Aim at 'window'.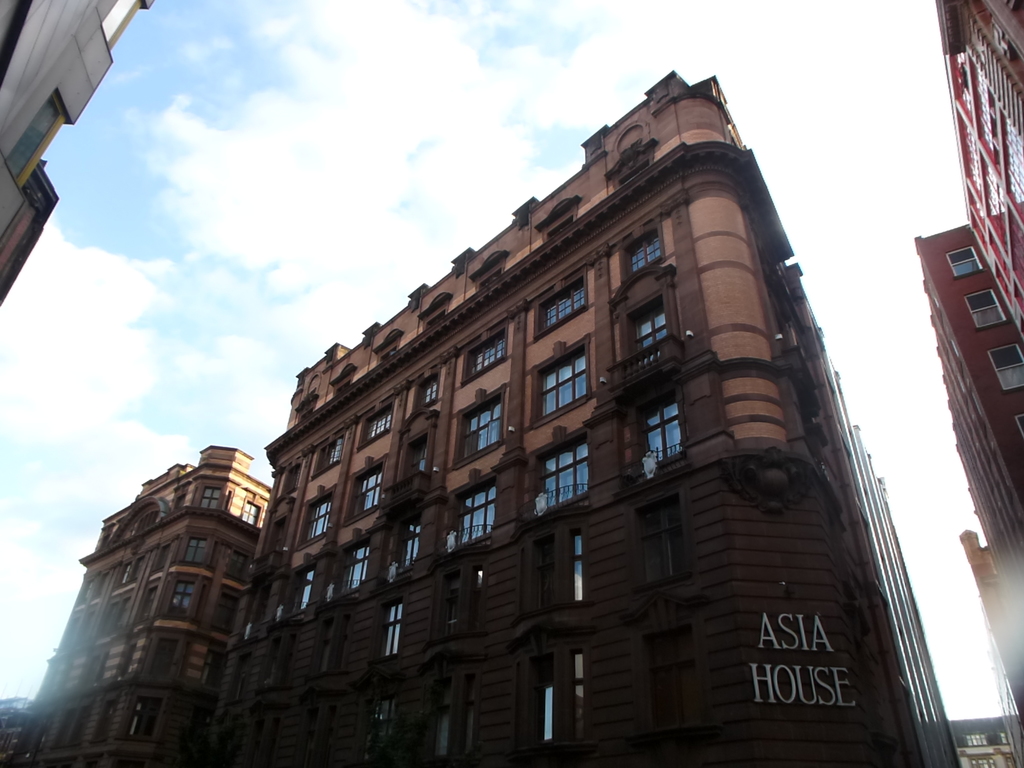
Aimed at region(98, 599, 131, 641).
